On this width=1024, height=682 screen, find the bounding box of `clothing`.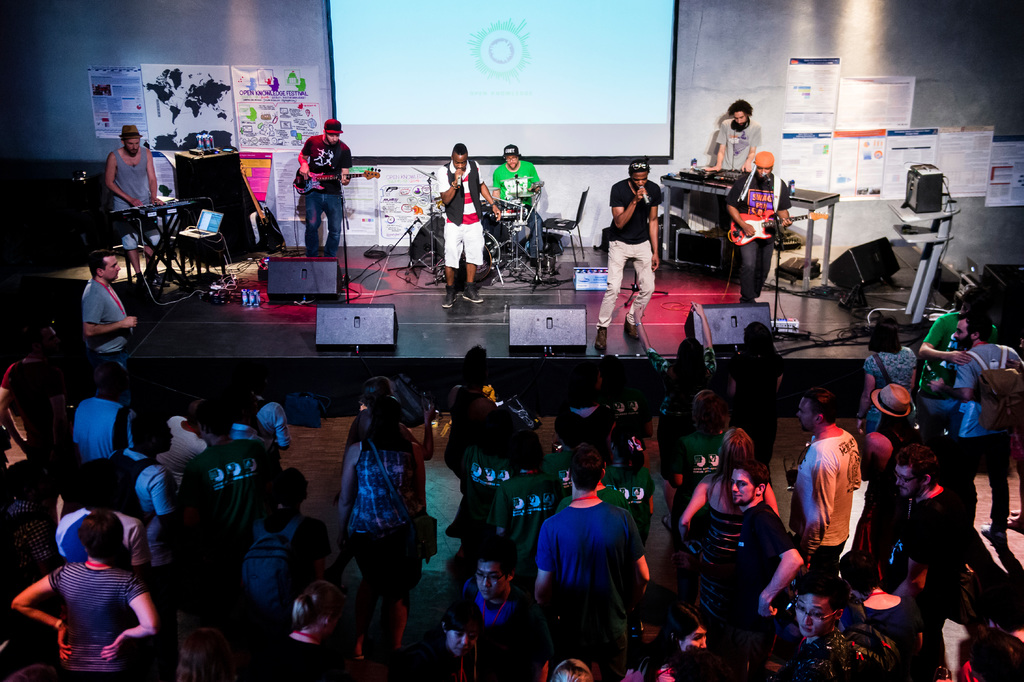
Bounding box: left=712, top=111, right=761, bottom=177.
